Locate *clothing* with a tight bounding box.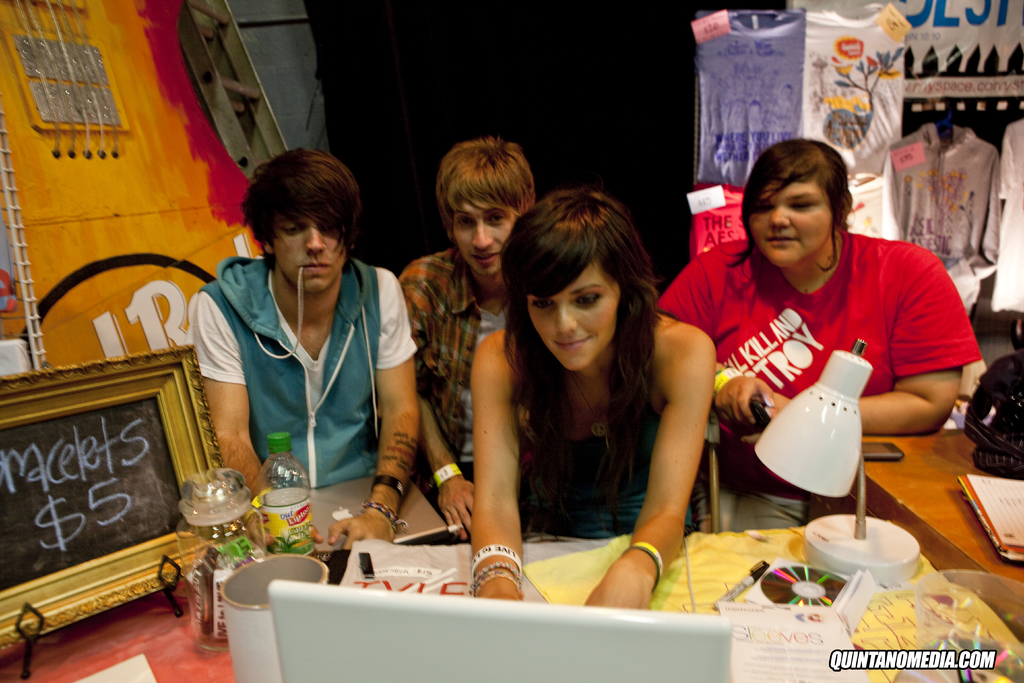
locate(520, 439, 695, 537).
